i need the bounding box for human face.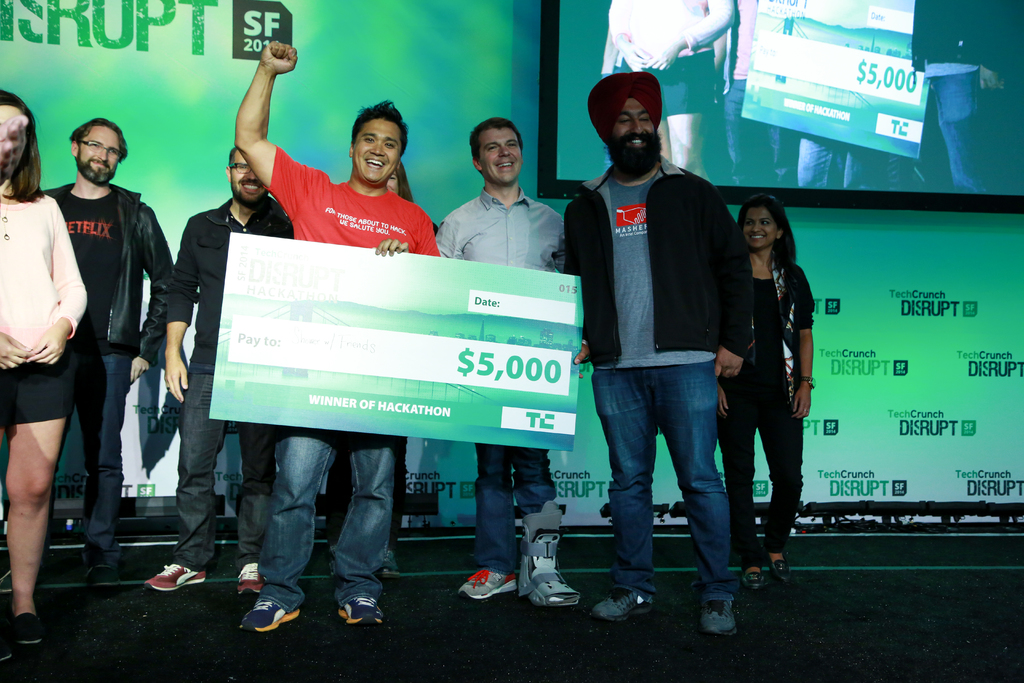
Here it is: 351 118 401 183.
